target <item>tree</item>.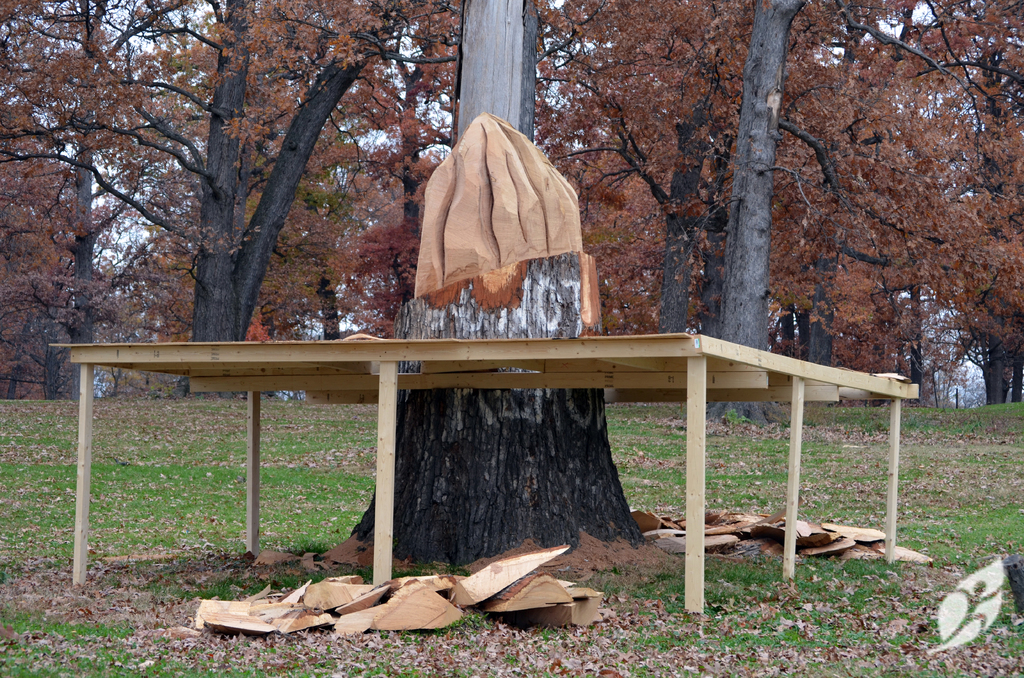
Target region: 943:28:1023:402.
